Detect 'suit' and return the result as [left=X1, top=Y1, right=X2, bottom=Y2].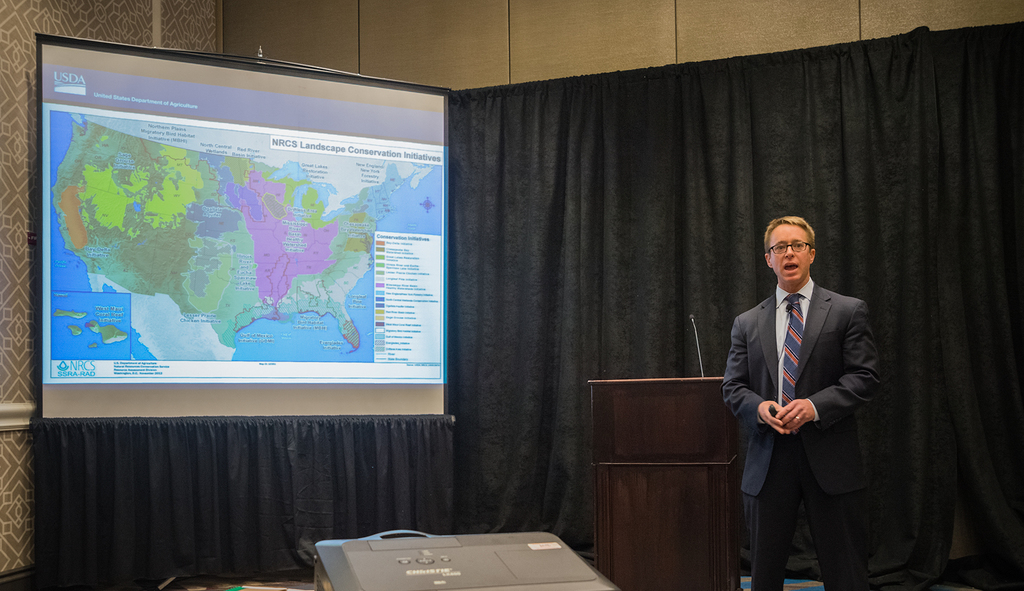
[left=695, top=224, right=888, bottom=586].
